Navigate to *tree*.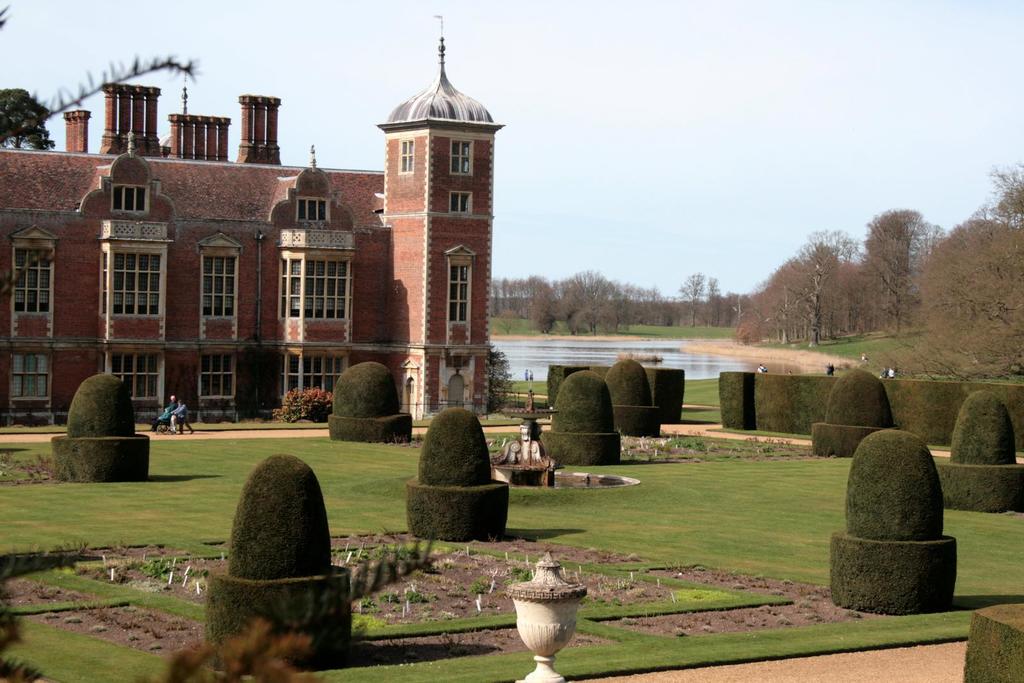
Navigation target: region(0, 3, 199, 147).
